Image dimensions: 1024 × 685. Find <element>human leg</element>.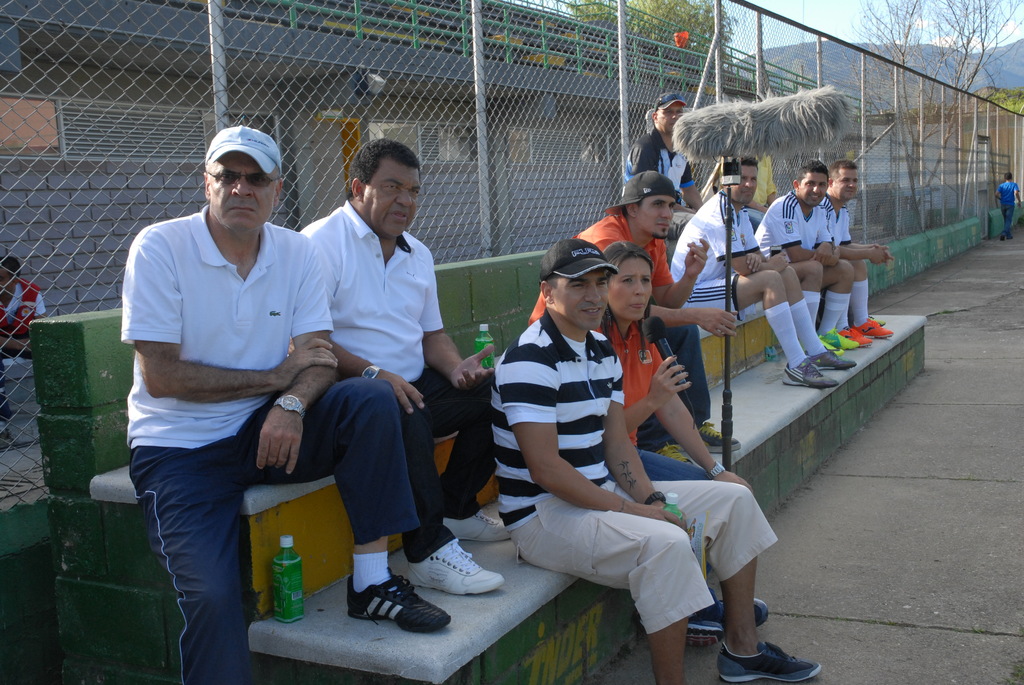
<bbox>699, 269, 837, 381</bbox>.
